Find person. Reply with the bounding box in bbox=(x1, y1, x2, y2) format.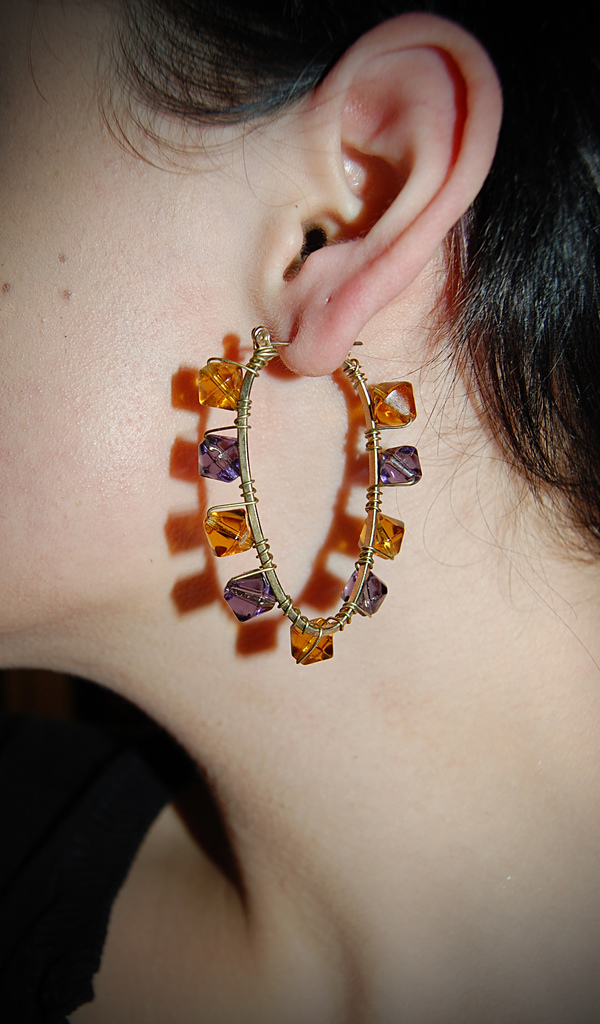
bbox=(0, 1, 599, 1023).
